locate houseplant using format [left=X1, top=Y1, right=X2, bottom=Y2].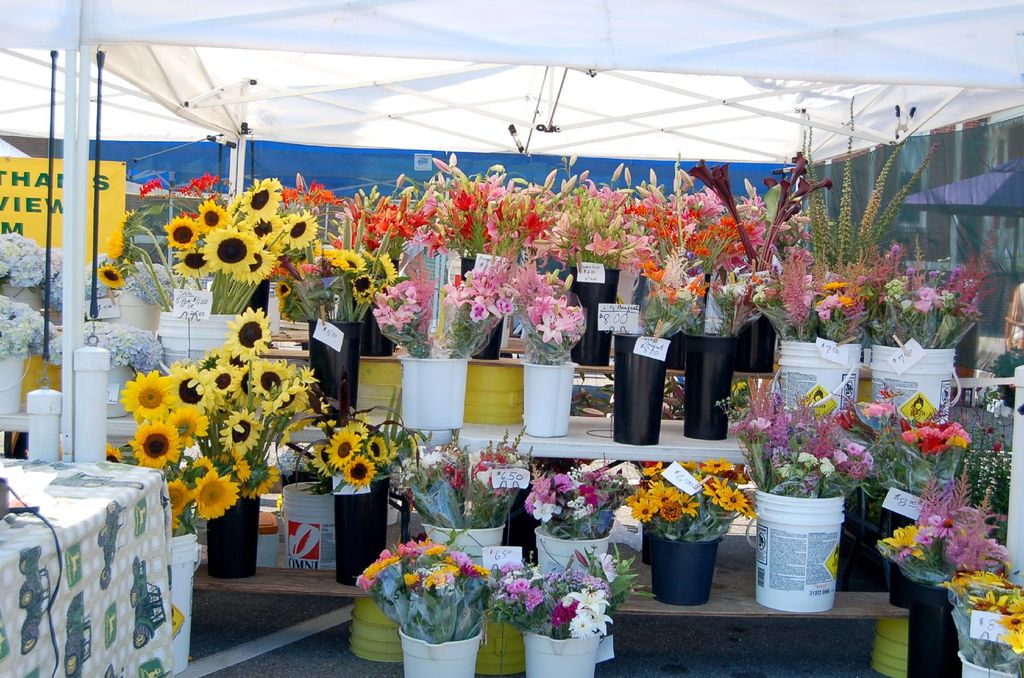
[left=868, top=230, right=993, bottom=448].
